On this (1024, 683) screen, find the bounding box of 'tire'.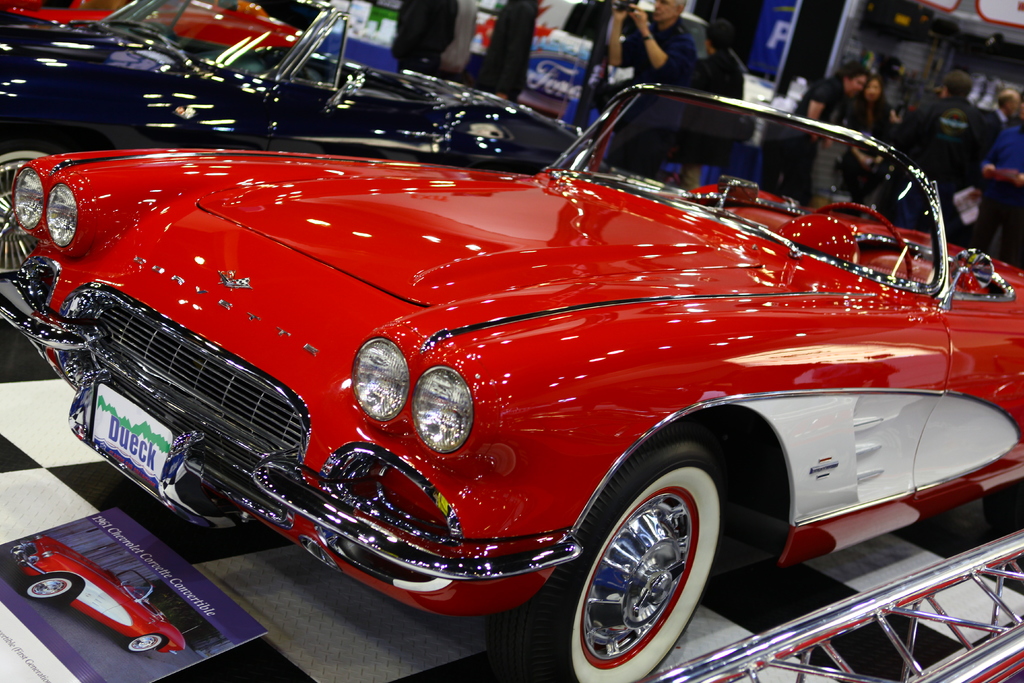
Bounding box: {"x1": 27, "y1": 572, "x2": 77, "y2": 605}.
